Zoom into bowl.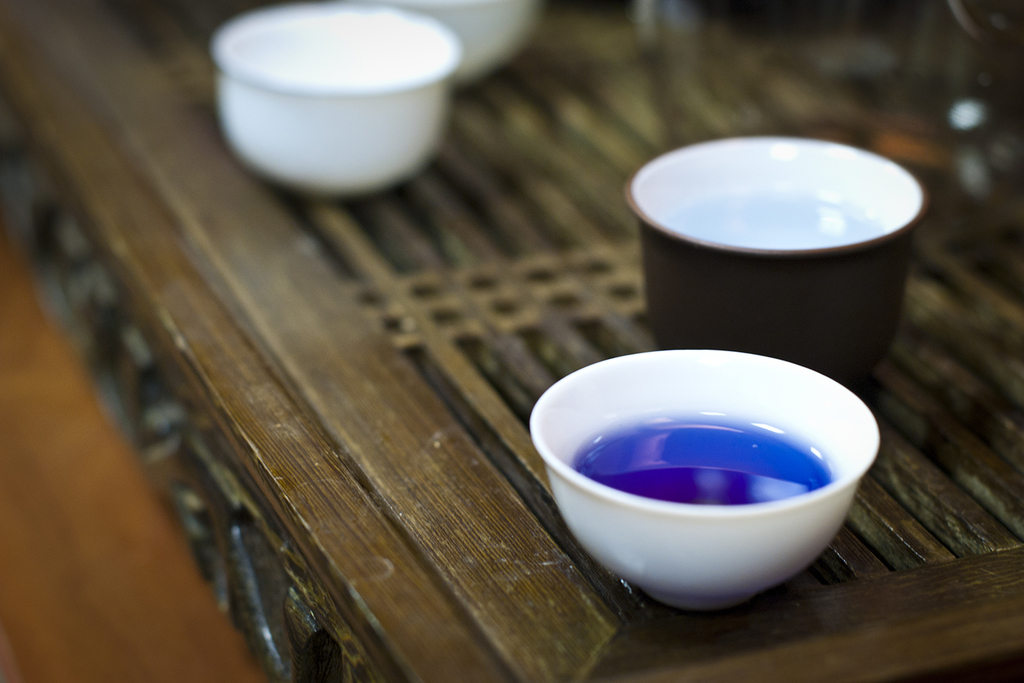
Zoom target: region(211, 2, 463, 201).
